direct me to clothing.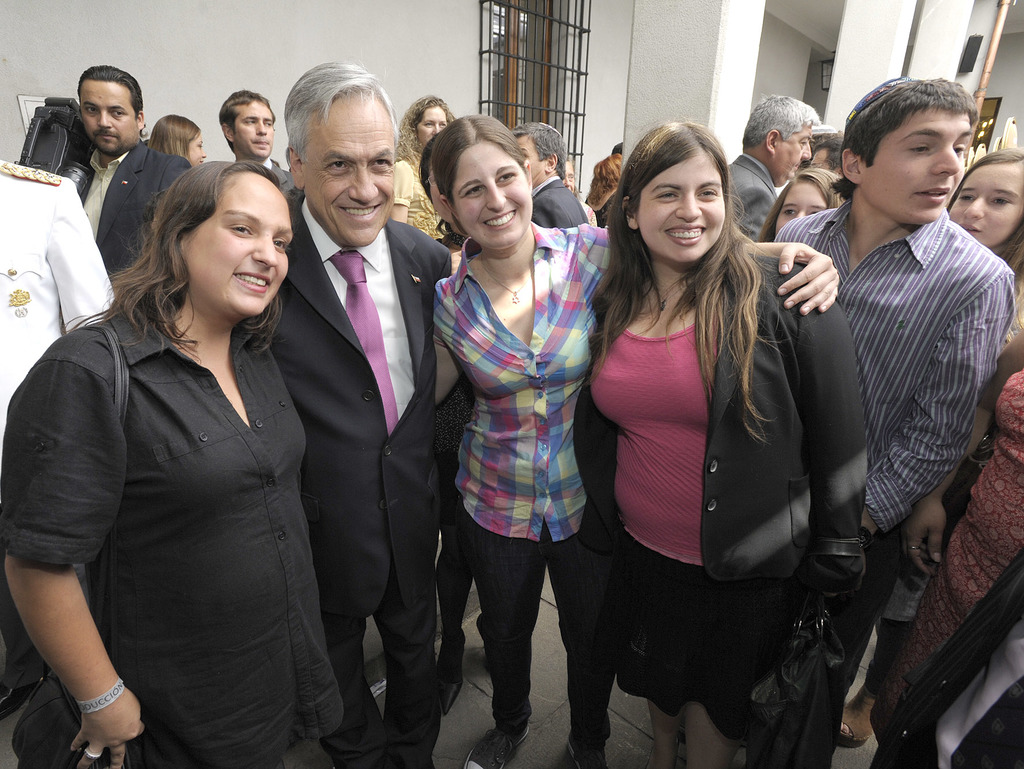
Direction: 436, 219, 611, 720.
